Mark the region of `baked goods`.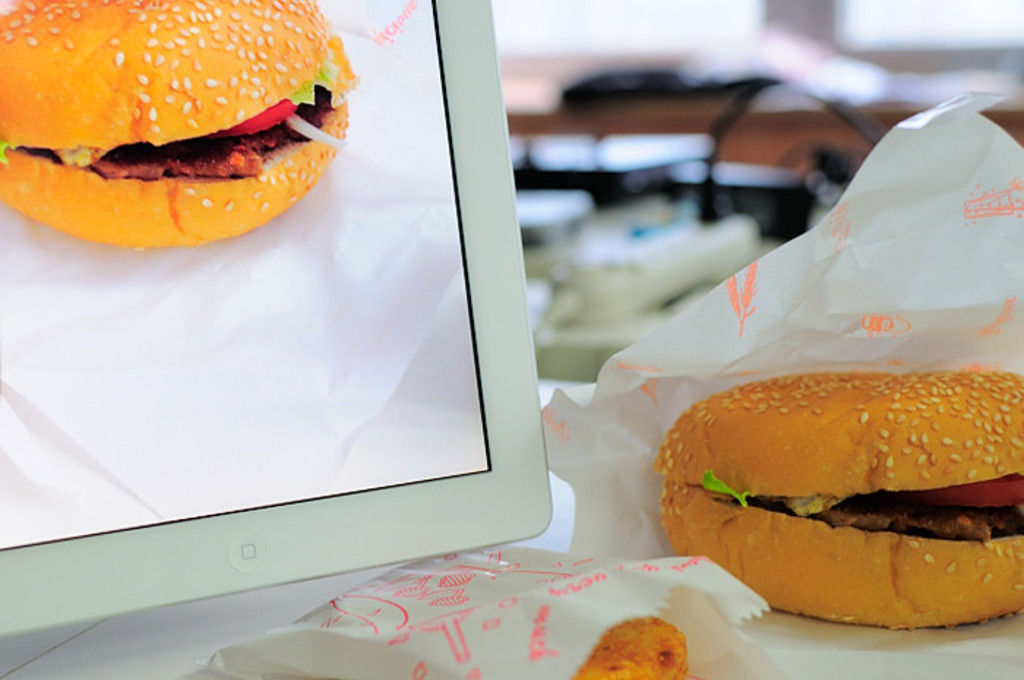
Region: 0,0,361,250.
